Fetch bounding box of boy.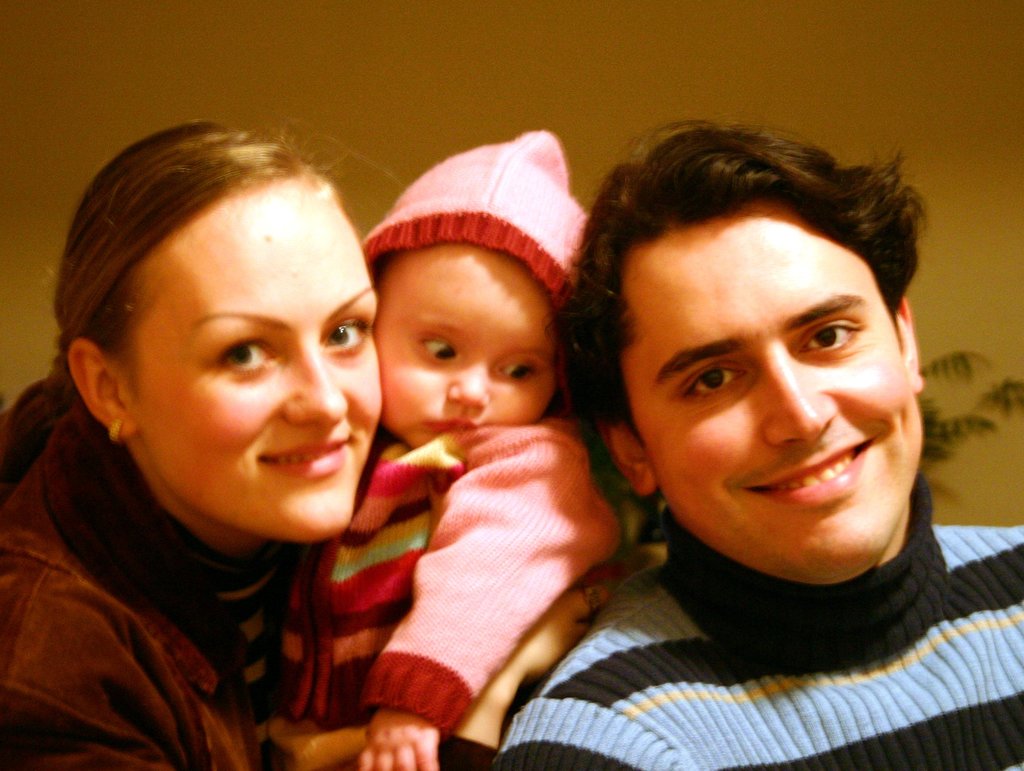
Bbox: [280, 120, 622, 770].
